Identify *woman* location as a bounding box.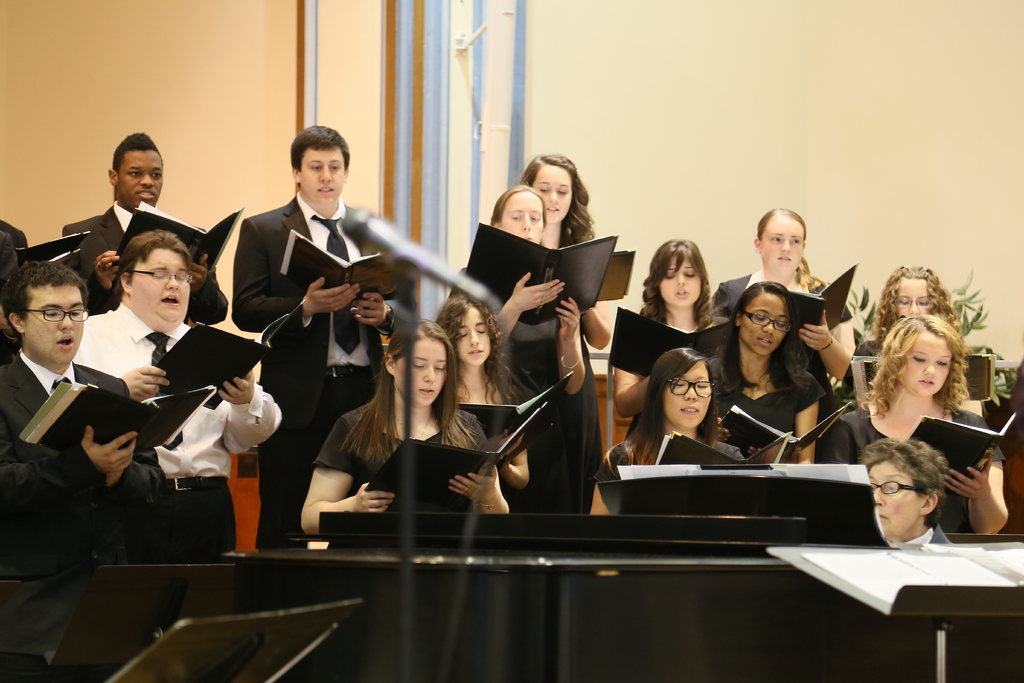
690,279,825,467.
